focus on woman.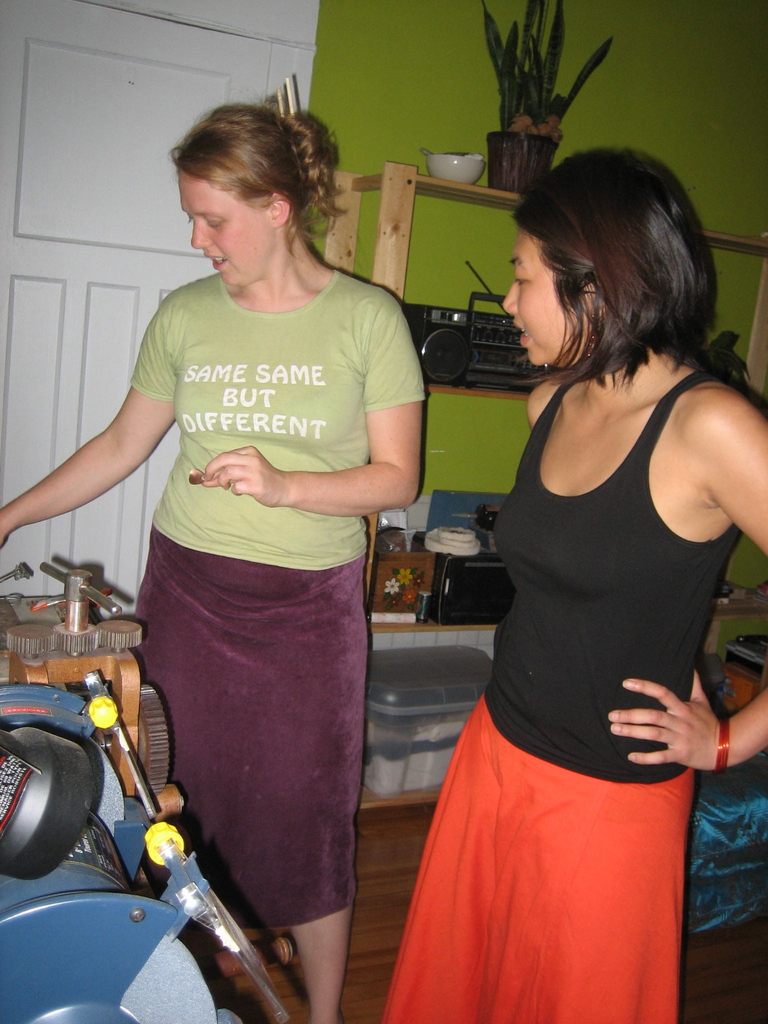
Focused at bbox(0, 106, 422, 1023).
